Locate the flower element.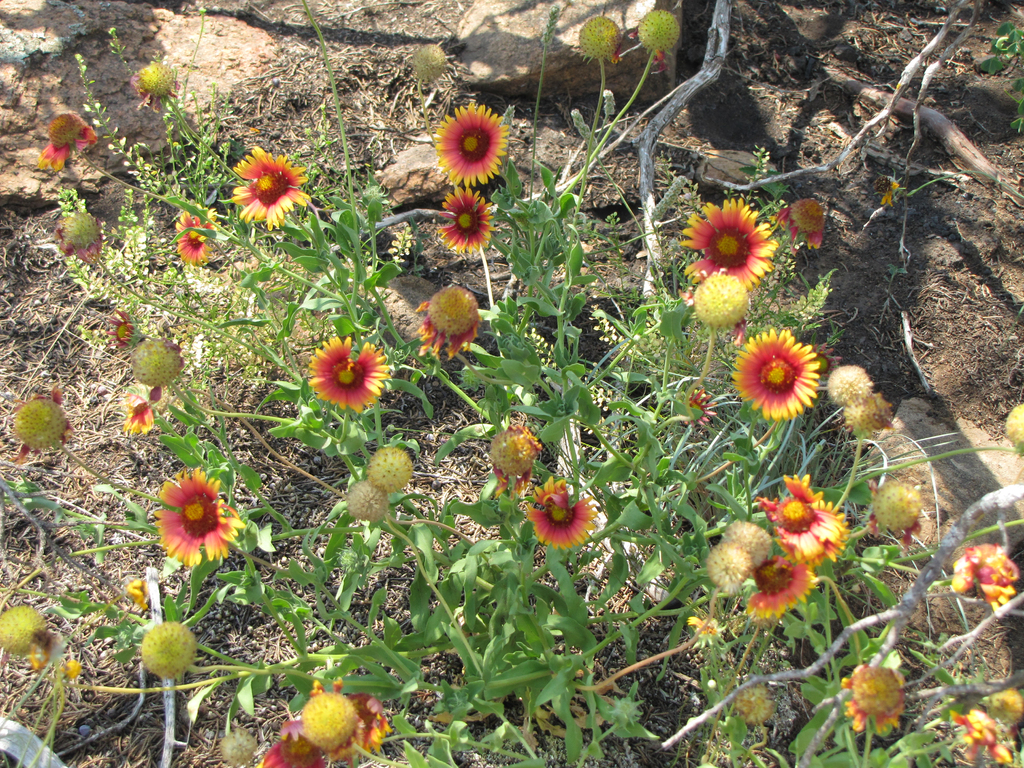
Element bbox: region(332, 679, 390, 753).
